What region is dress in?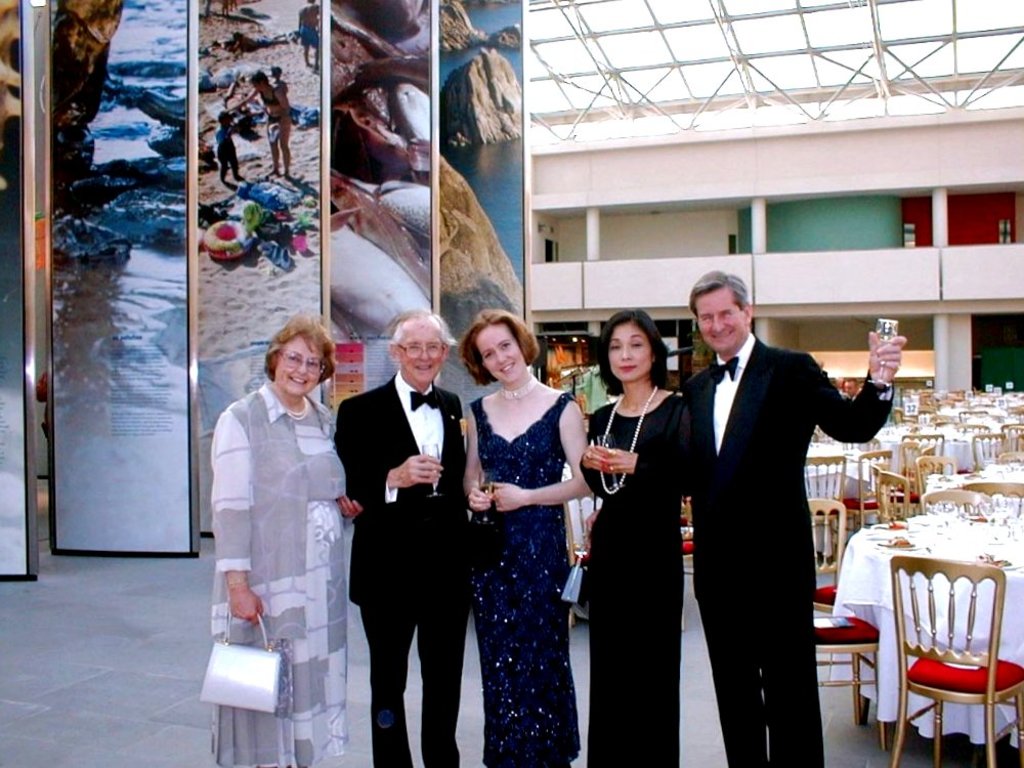
rect(463, 394, 578, 767).
